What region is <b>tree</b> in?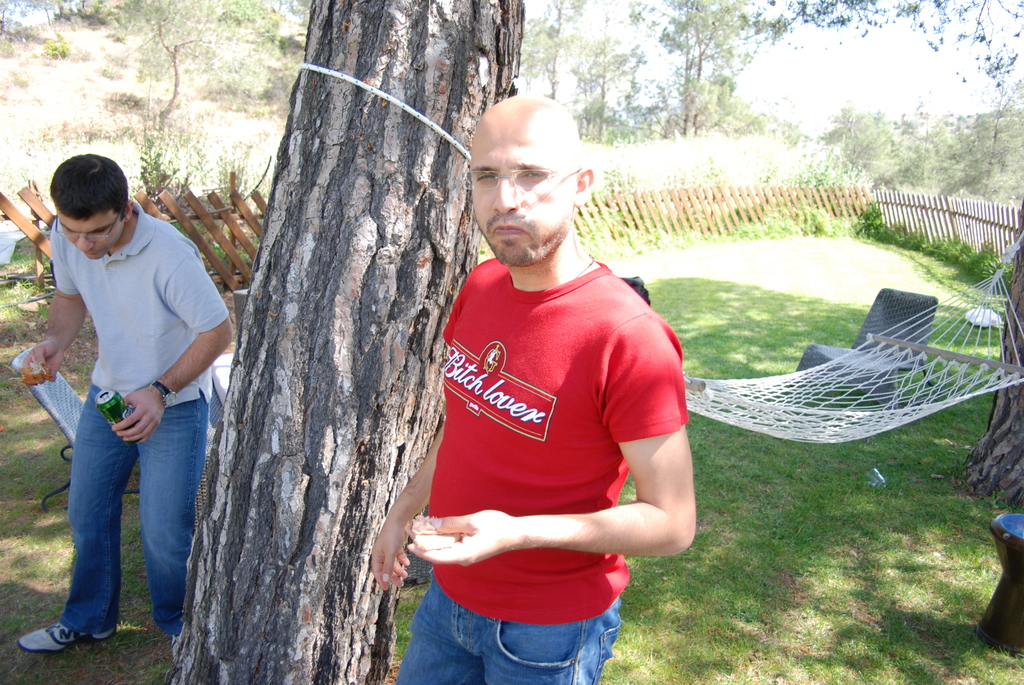
171 0 533 684.
